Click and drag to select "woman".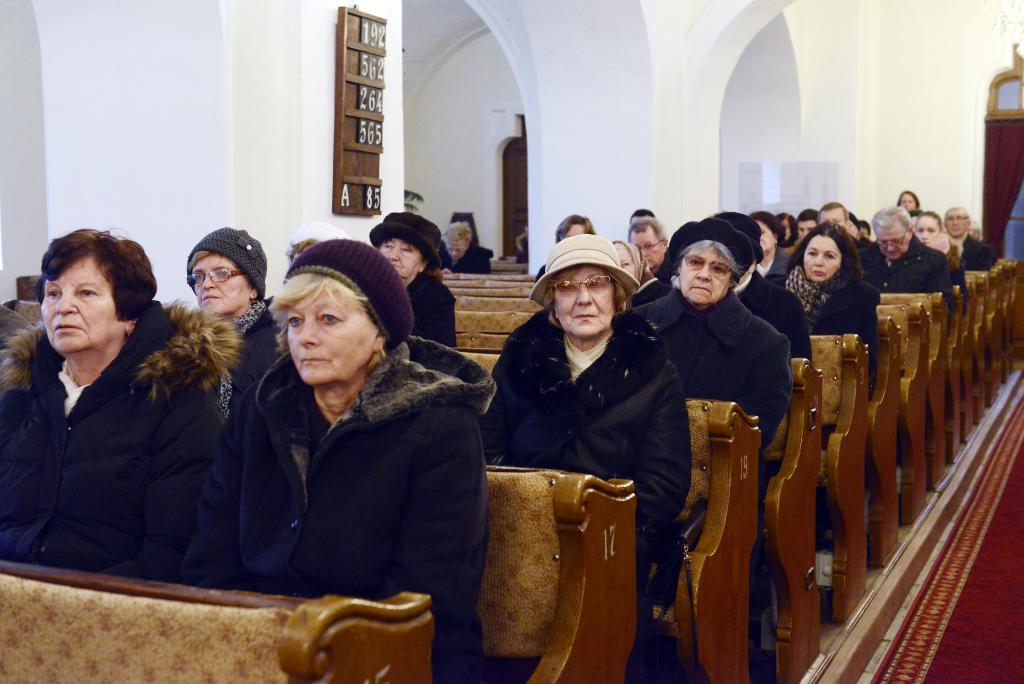
Selection: {"x1": 897, "y1": 191, "x2": 929, "y2": 220}.
